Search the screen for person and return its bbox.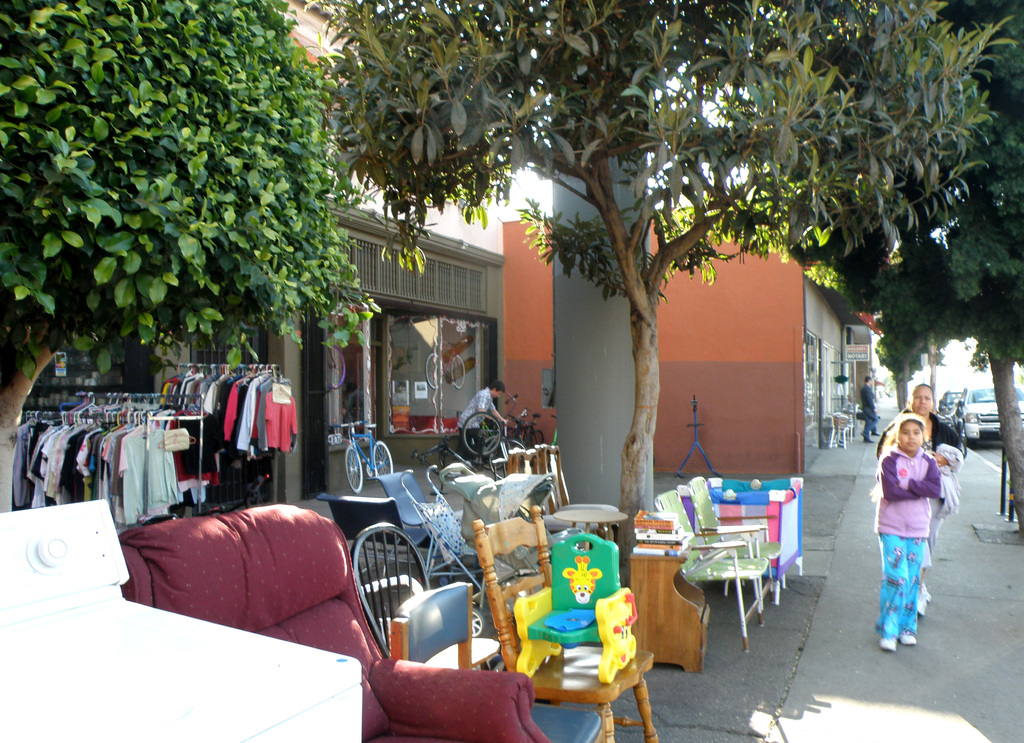
Found: 454 378 504 435.
